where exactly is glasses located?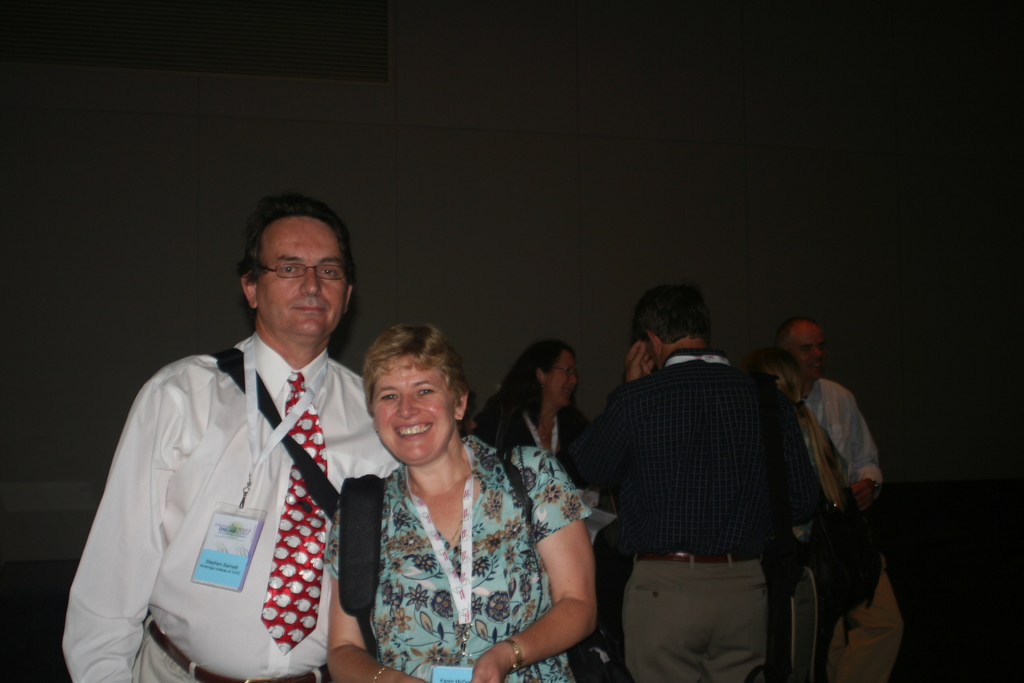
Its bounding box is BBox(253, 259, 351, 285).
